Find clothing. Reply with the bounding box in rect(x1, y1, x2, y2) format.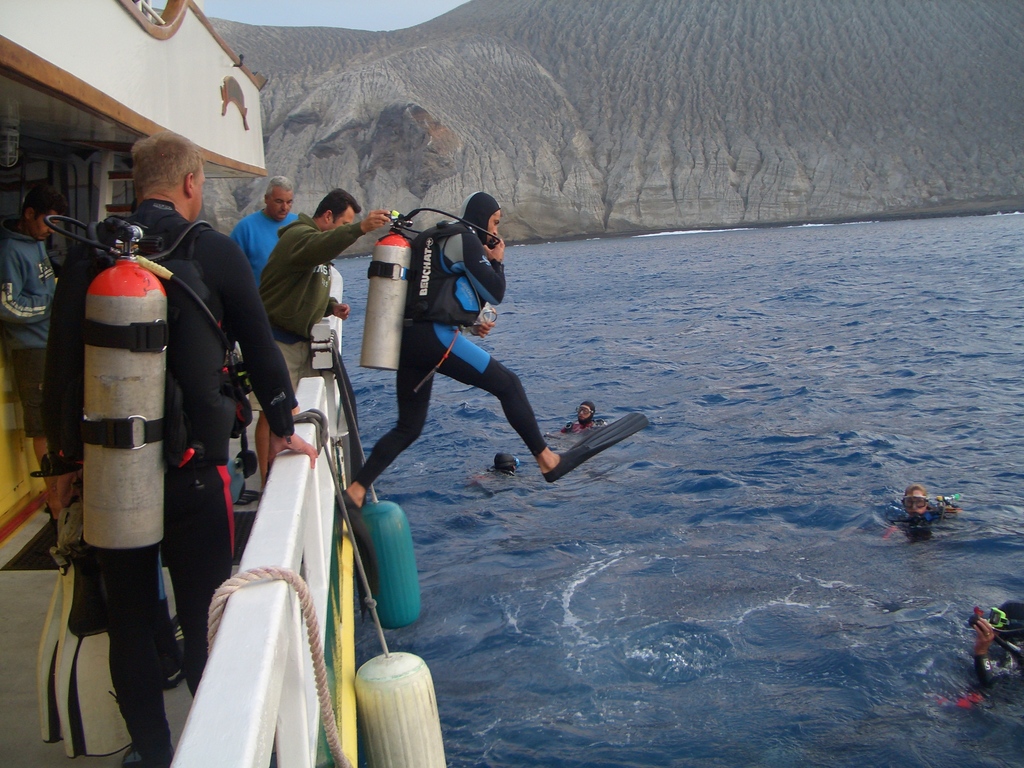
rect(253, 210, 367, 410).
